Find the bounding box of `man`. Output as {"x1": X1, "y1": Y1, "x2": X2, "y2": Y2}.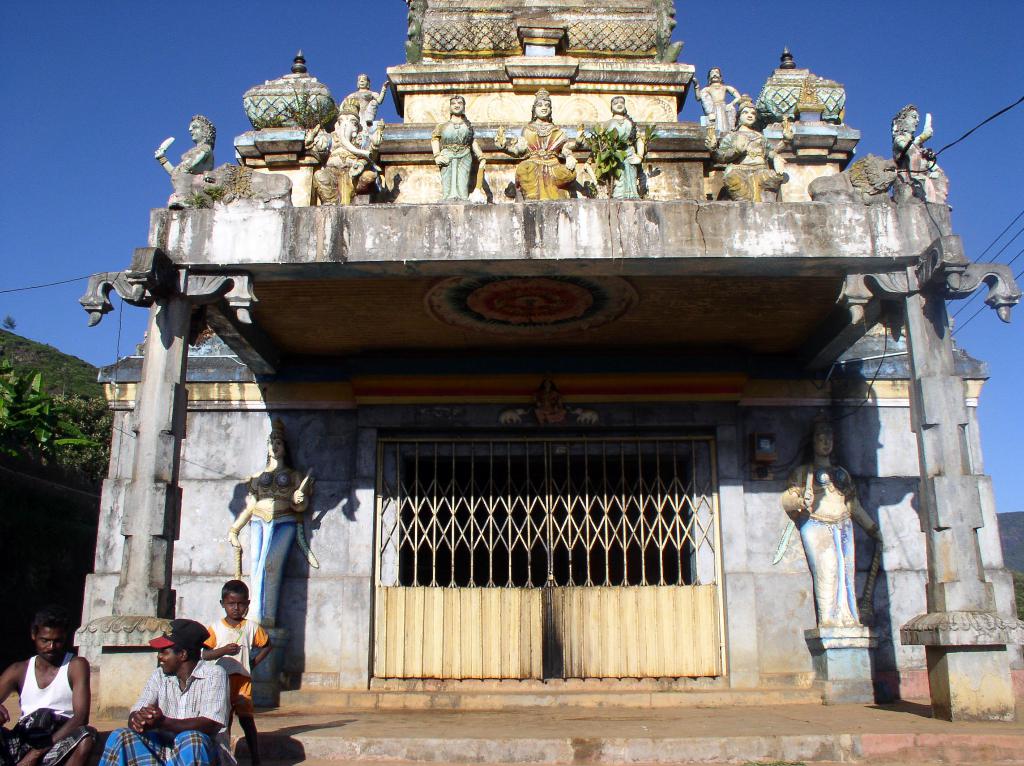
{"x1": 0, "y1": 616, "x2": 100, "y2": 765}.
